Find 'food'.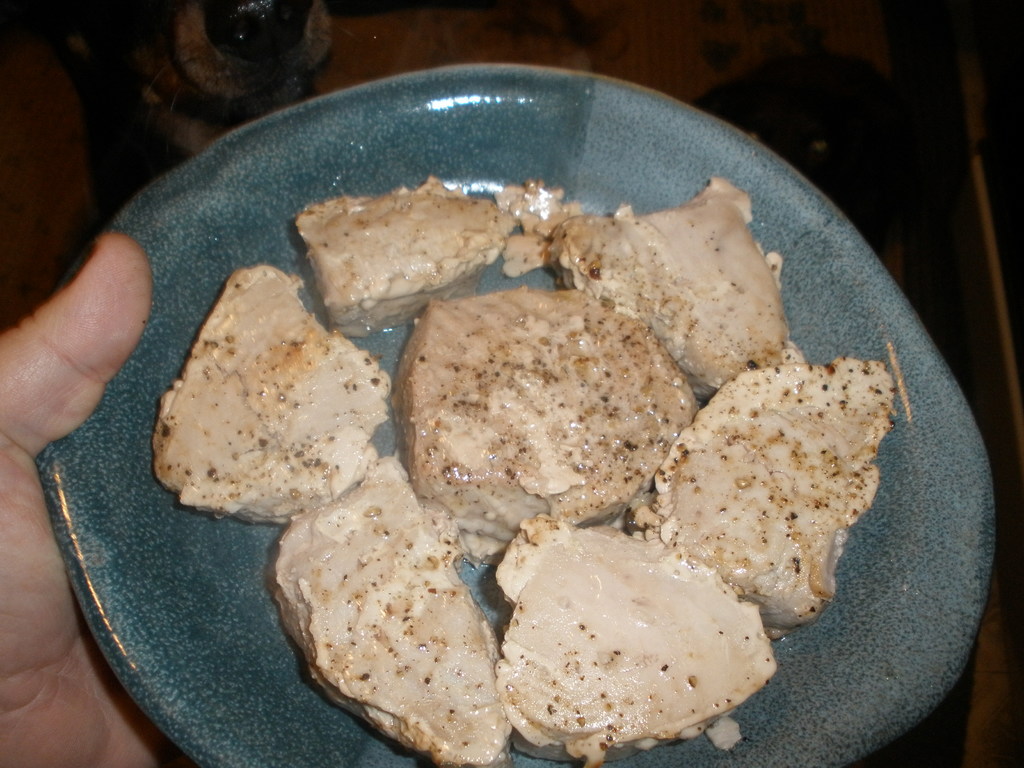
bbox(493, 177, 583, 241).
